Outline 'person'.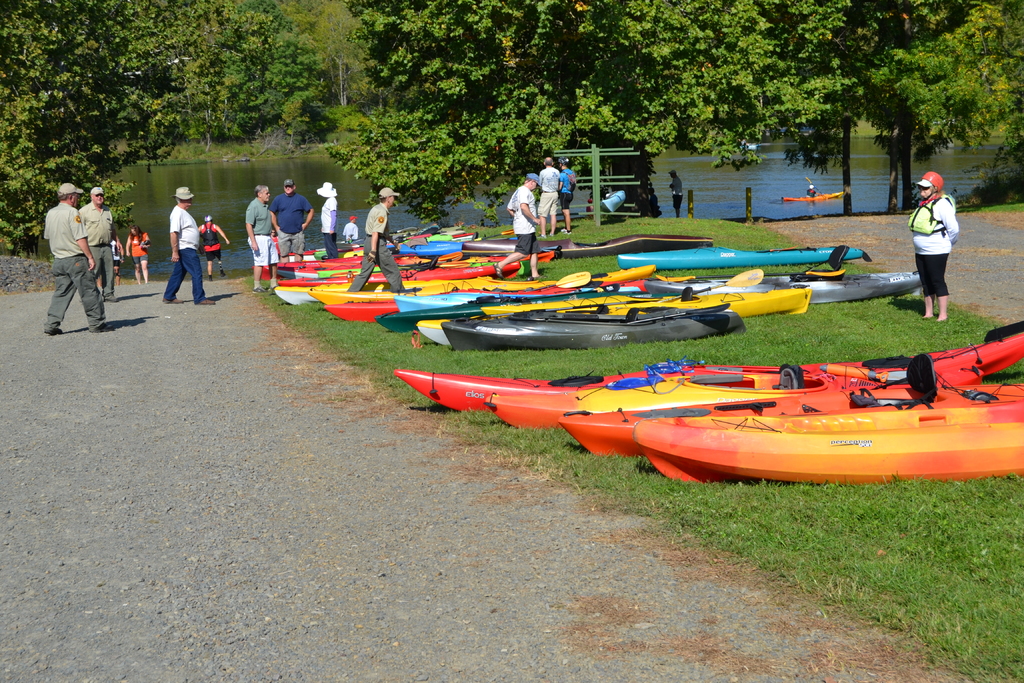
Outline: bbox=(268, 177, 314, 261).
